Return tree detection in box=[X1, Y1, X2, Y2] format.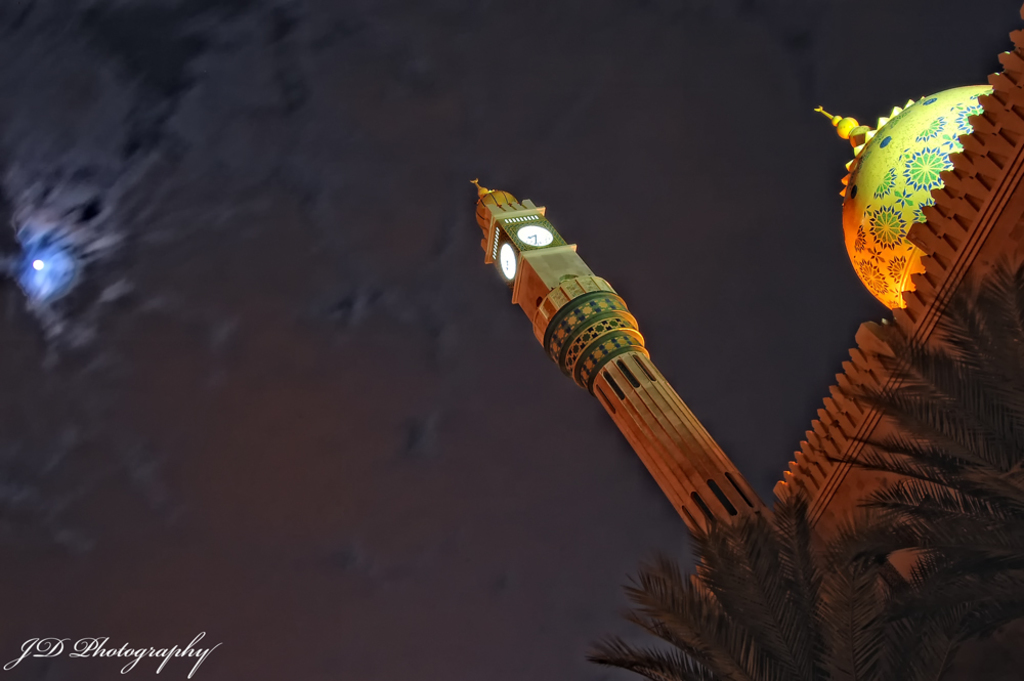
box=[582, 481, 958, 680].
